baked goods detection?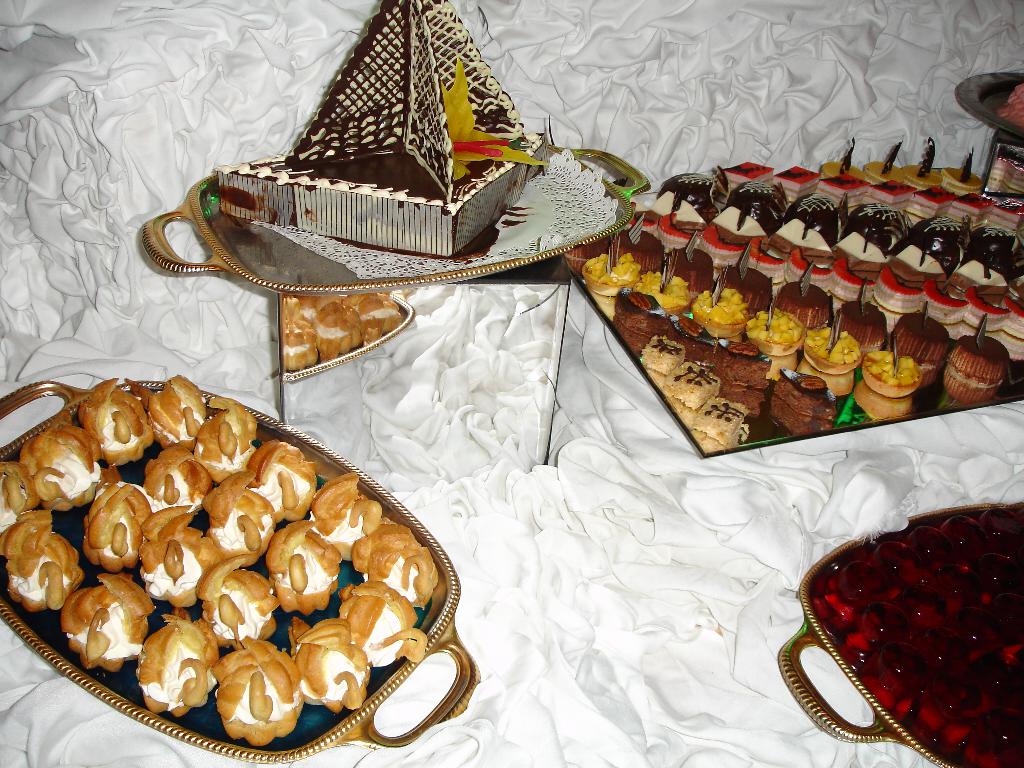
822, 137, 869, 188
